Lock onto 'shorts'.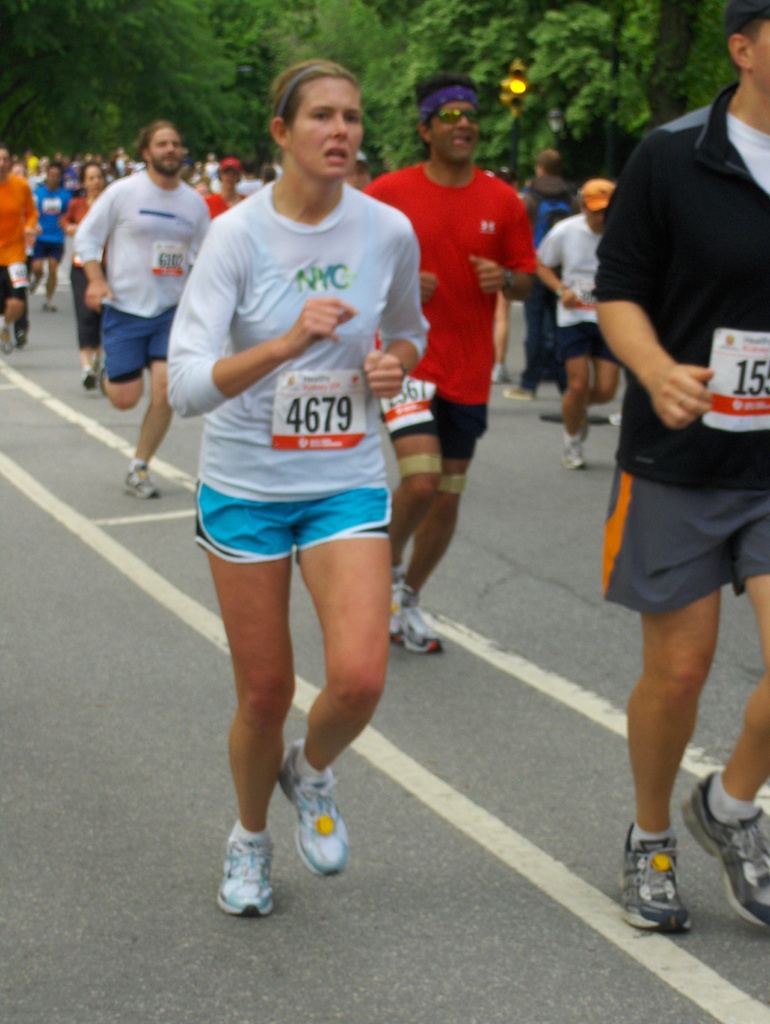
Locked: (x1=377, y1=375, x2=489, y2=455).
